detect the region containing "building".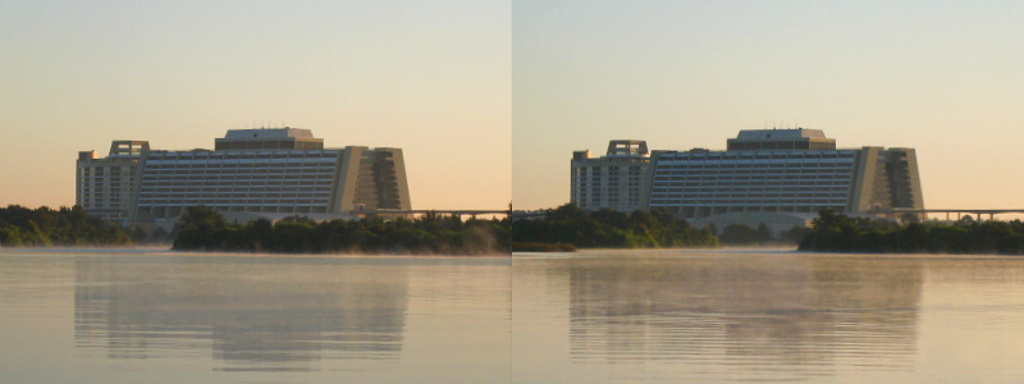
box=[637, 128, 934, 237].
